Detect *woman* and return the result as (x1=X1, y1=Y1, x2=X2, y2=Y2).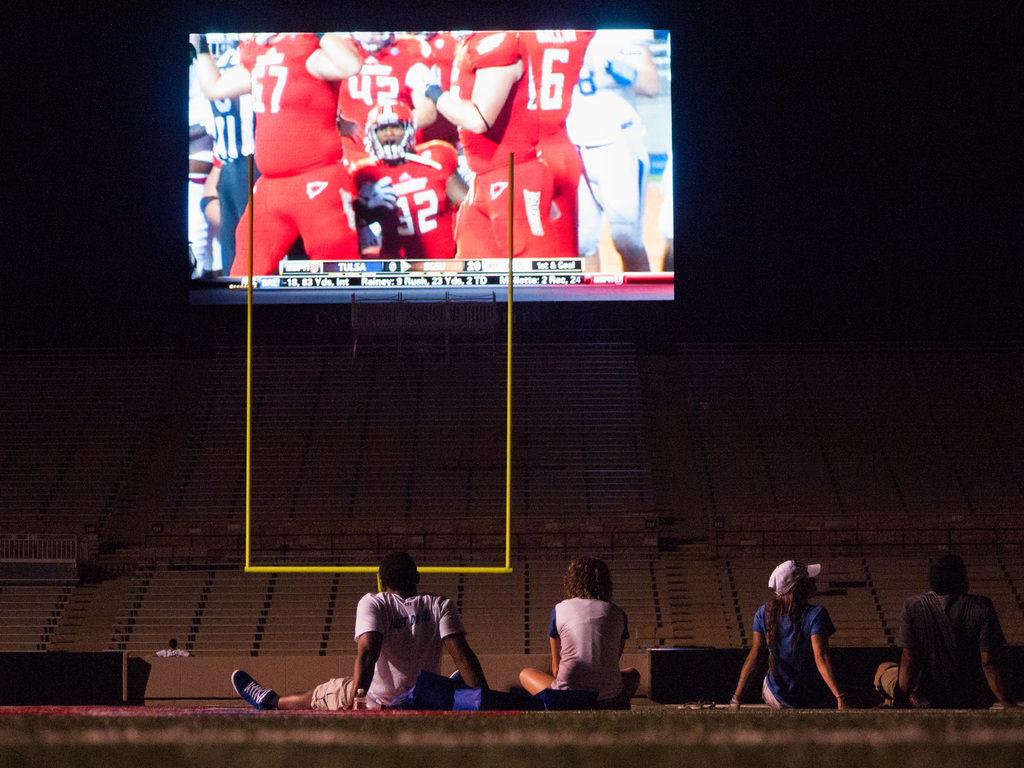
(x1=728, y1=568, x2=852, y2=708).
